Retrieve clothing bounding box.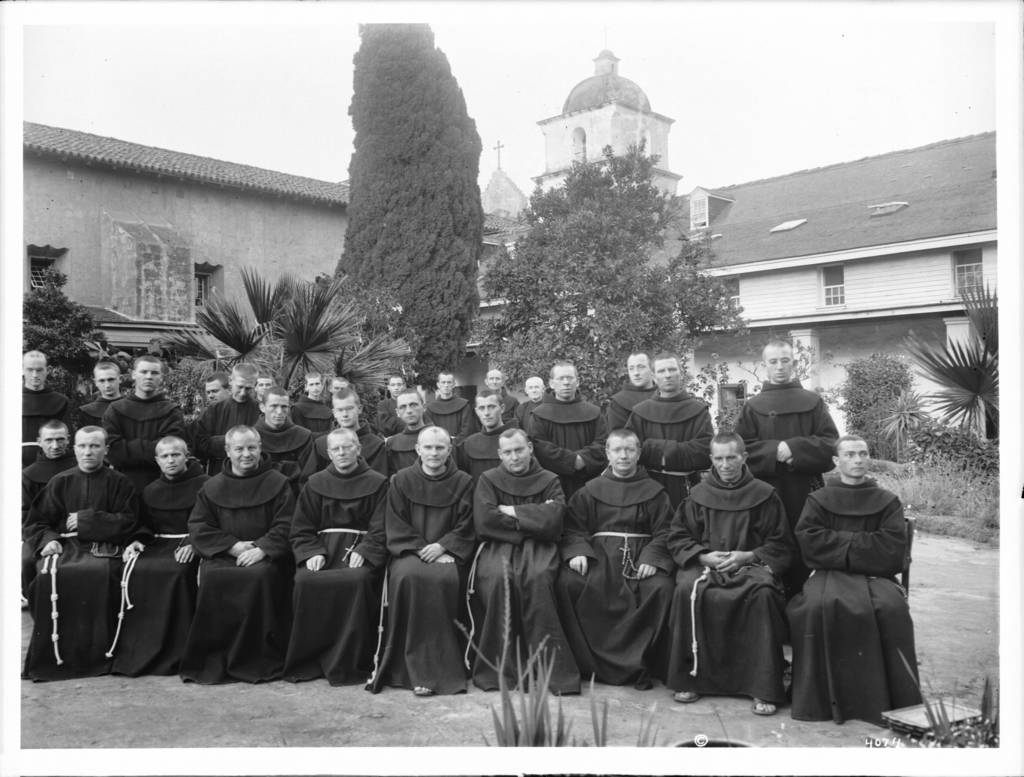
Bounding box: box(515, 398, 625, 504).
